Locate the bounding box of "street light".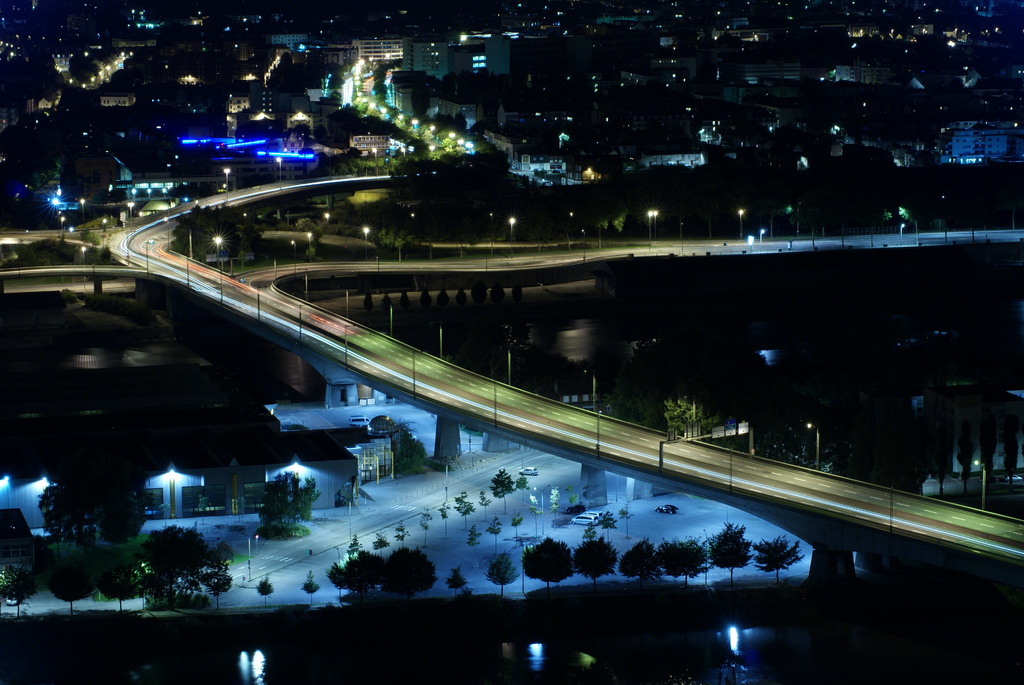
Bounding box: 340, 497, 358, 542.
